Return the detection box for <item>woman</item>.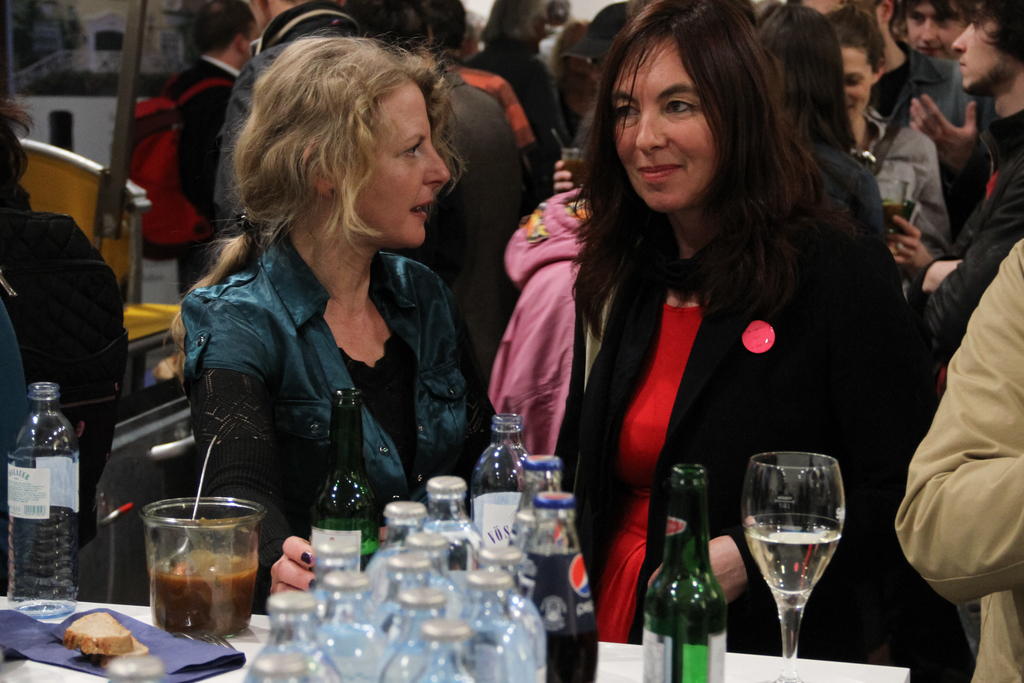
region(176, 30, 482, 620).
